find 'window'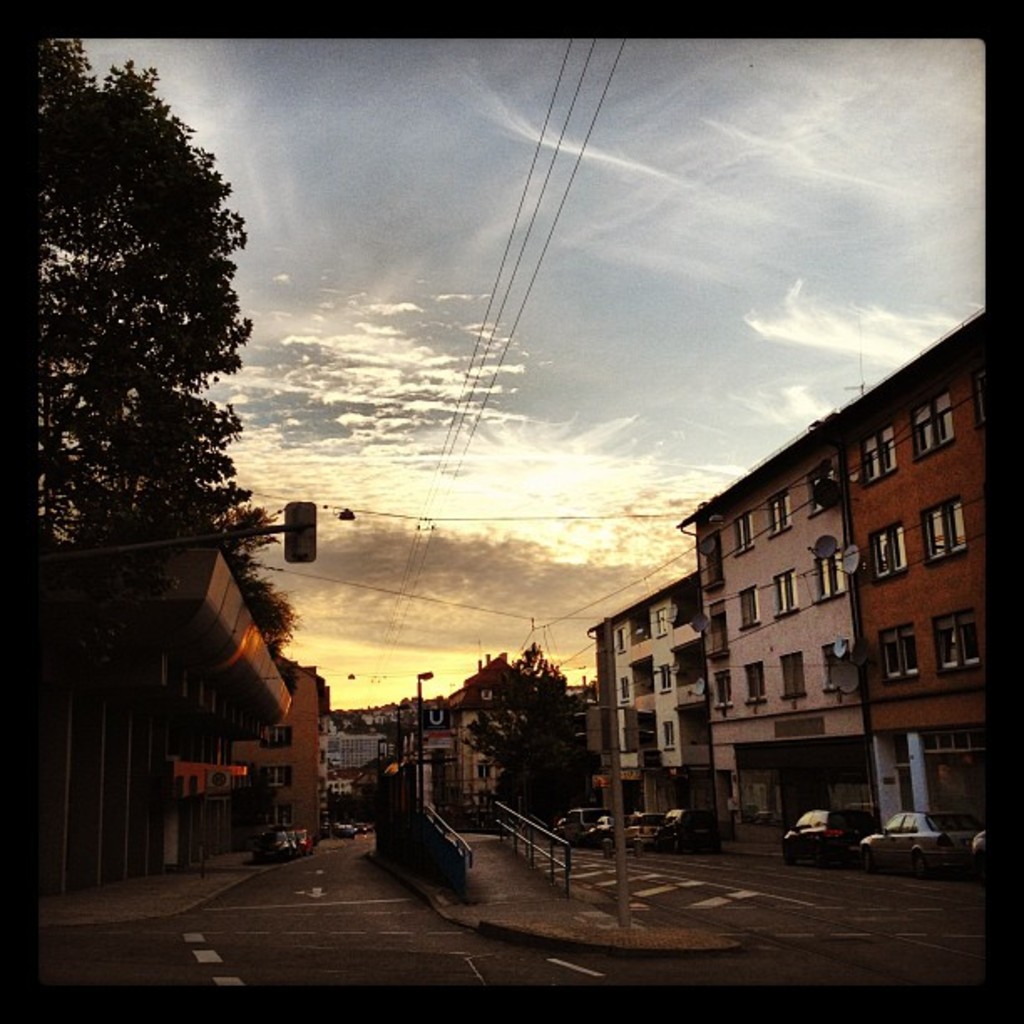
[left=258, top=721, right=293, bottom=748]
